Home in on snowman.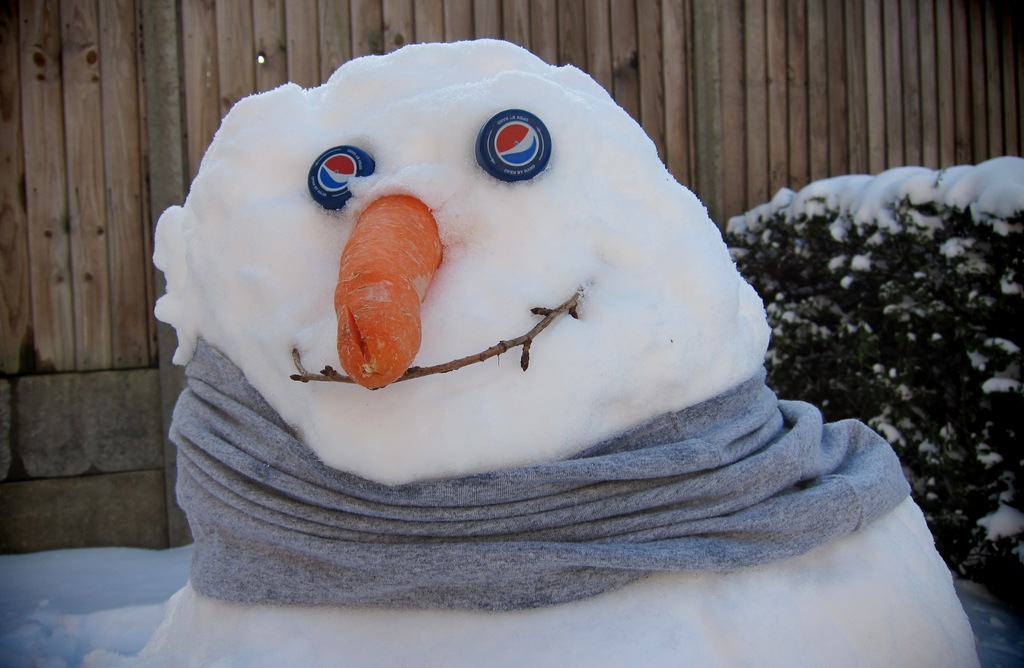
Homed in at 88,35,978,667.
